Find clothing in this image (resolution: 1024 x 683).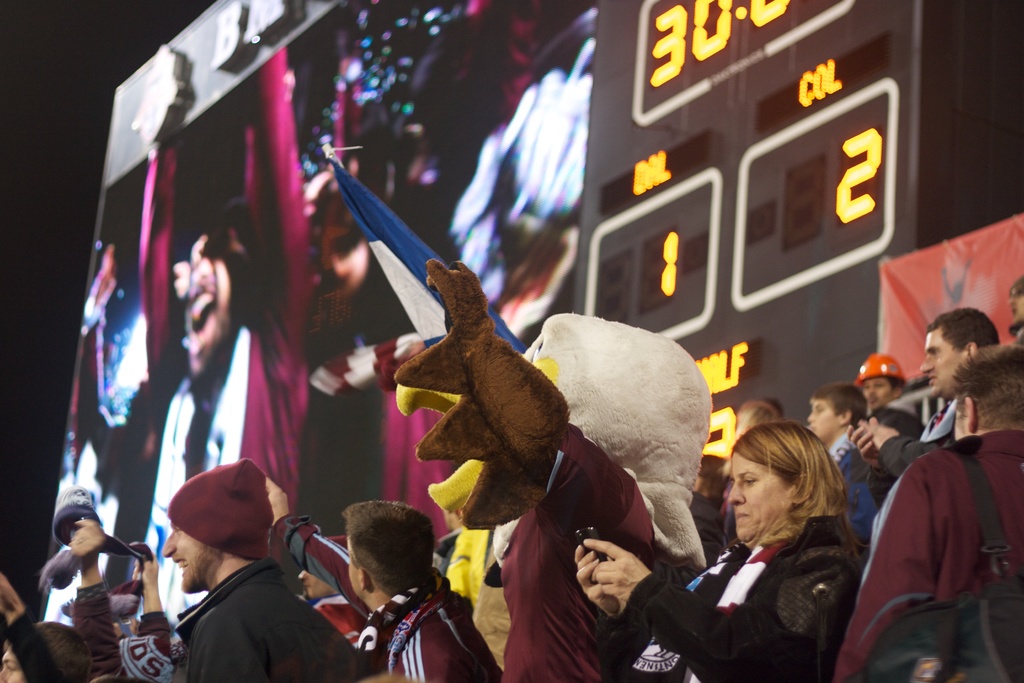
bbox=[831, 424, 1023, 682].
